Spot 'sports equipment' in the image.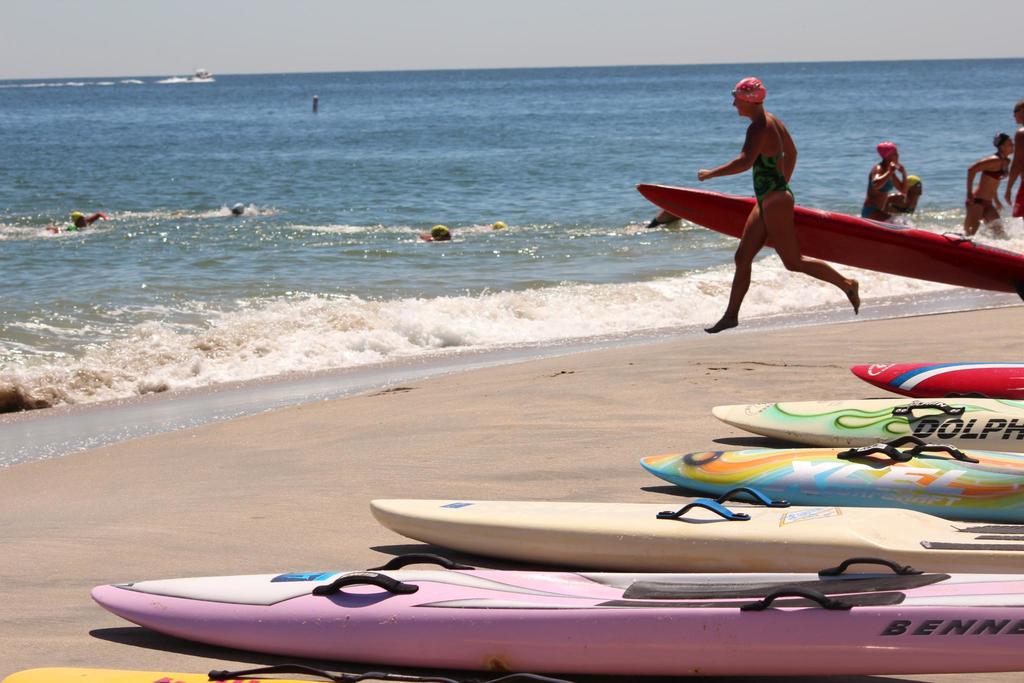
'sports equipment' found at <box>711,398,1023,453</box>.
